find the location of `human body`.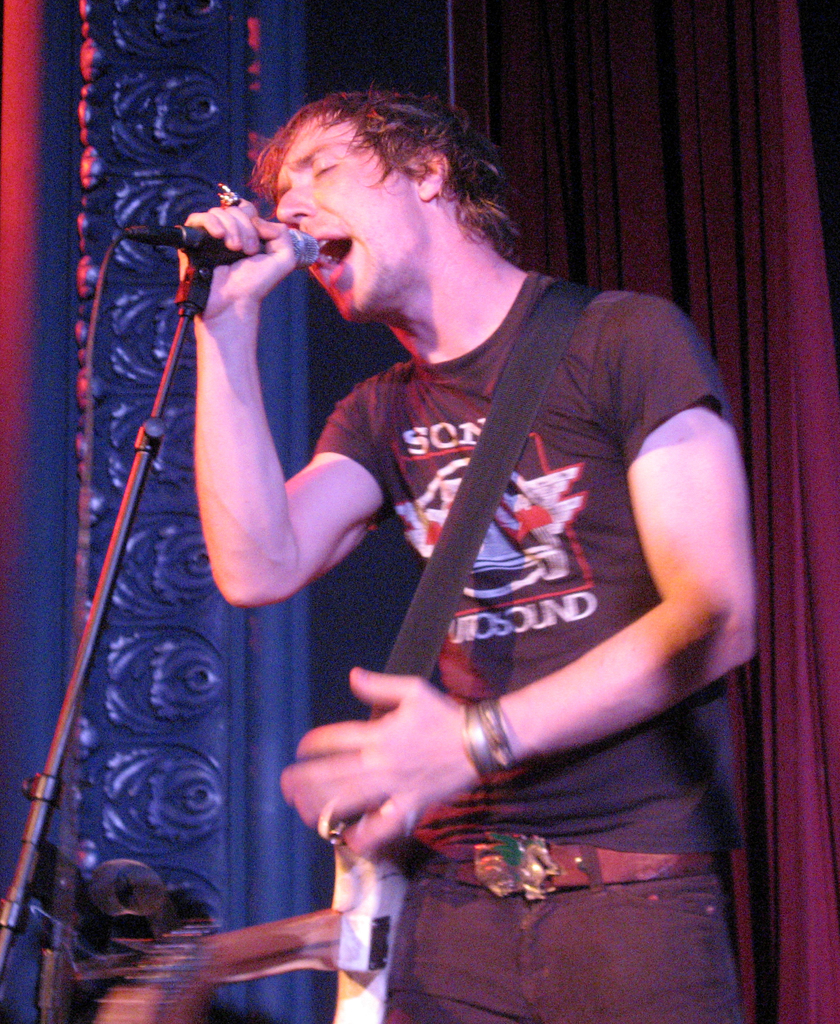
Location: left=203, top=127, right=755, bottom=1023.
